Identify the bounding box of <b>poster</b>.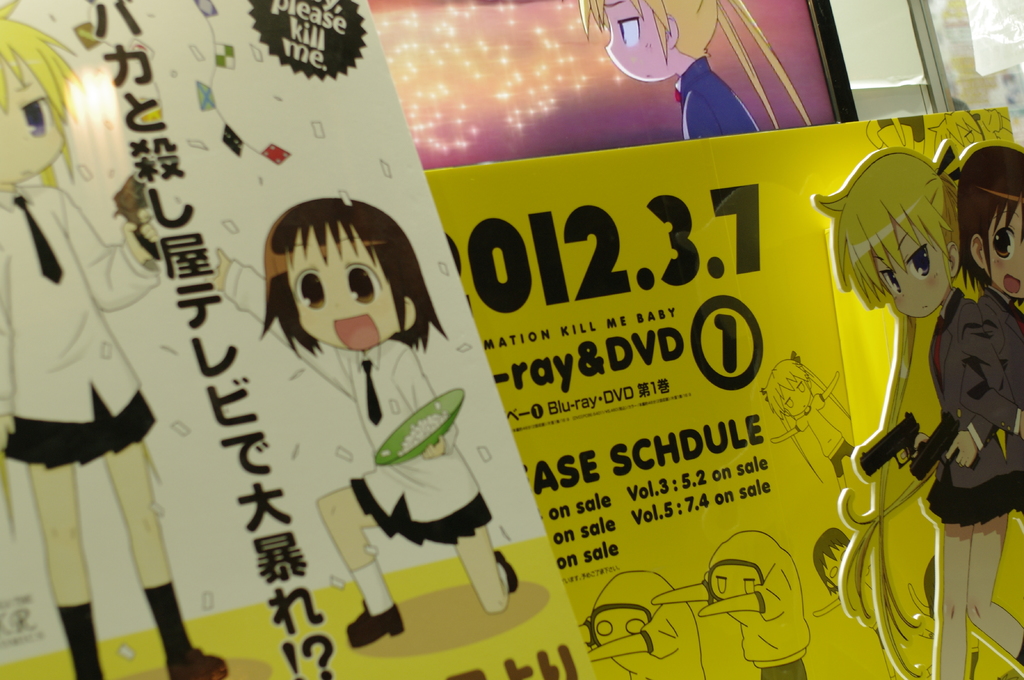
region(373, 0, 861, 170).
